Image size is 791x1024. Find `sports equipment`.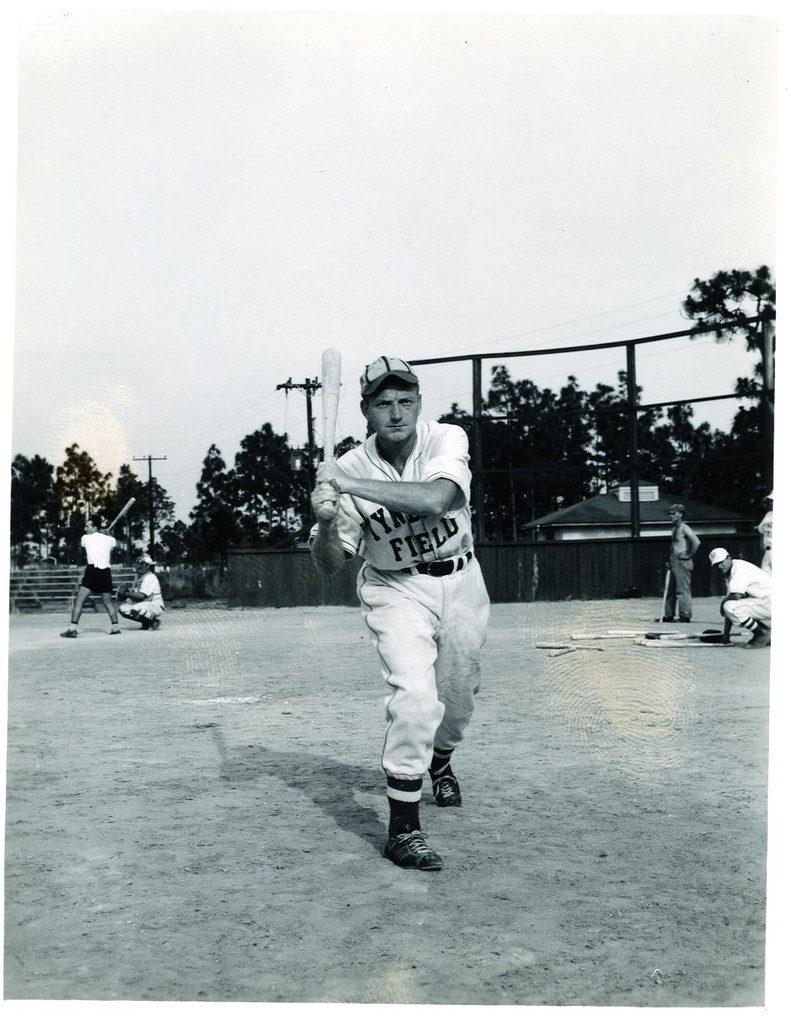
bbox(574, 631, 631, 640).
